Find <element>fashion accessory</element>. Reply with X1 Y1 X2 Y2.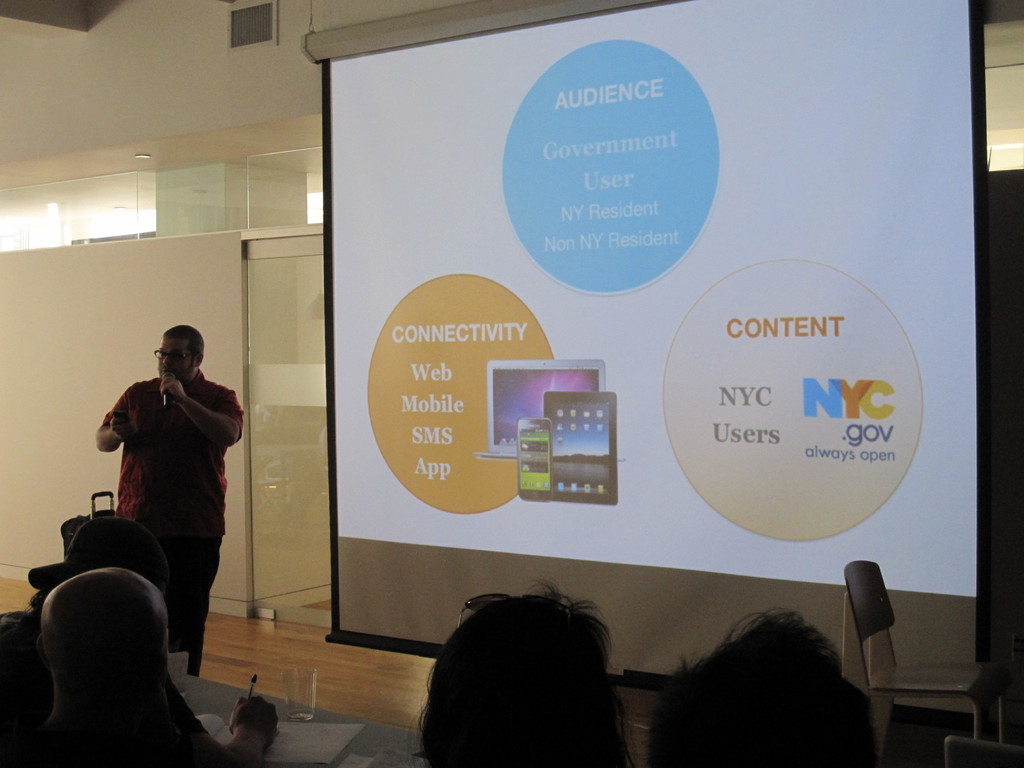
152 348 198 365.
